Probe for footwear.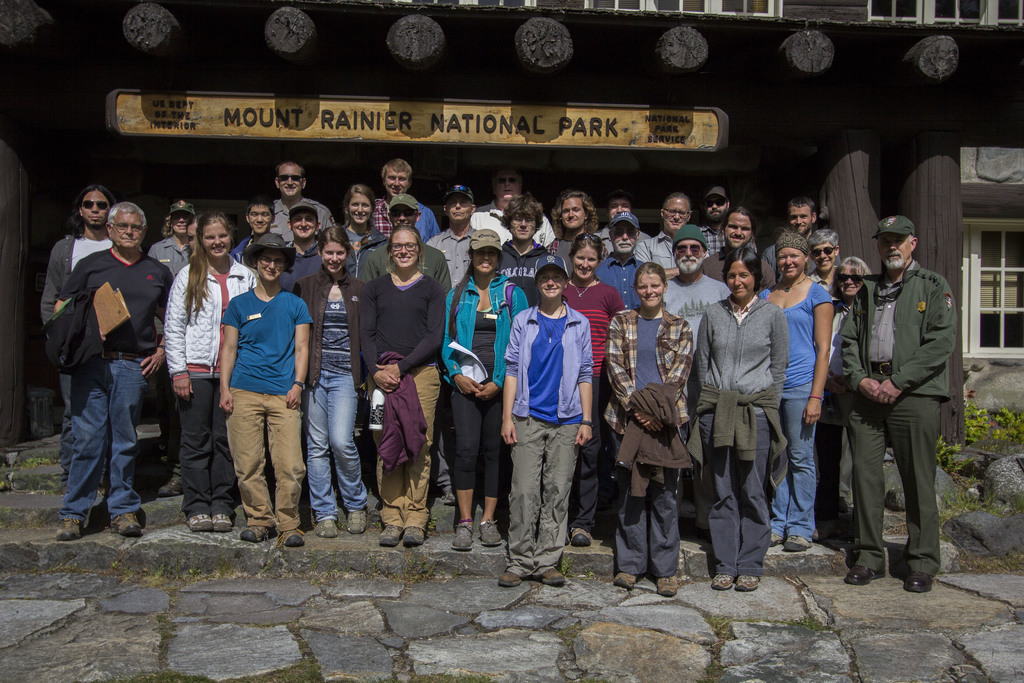
Probe result: rect(735, 575, 760, 591).
